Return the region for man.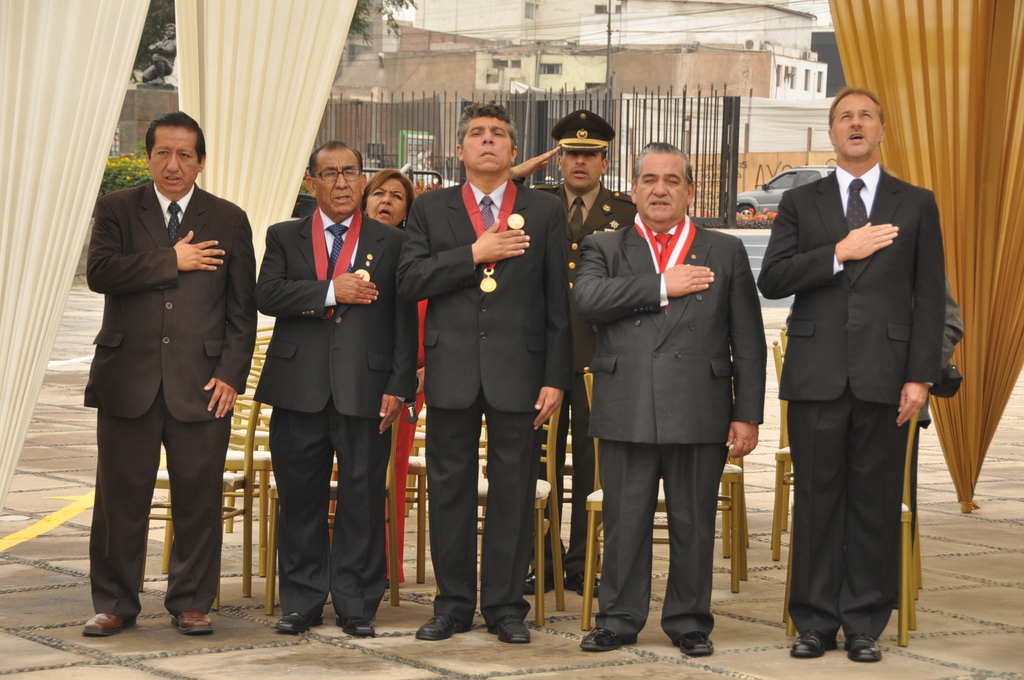
380,120,586,644.
